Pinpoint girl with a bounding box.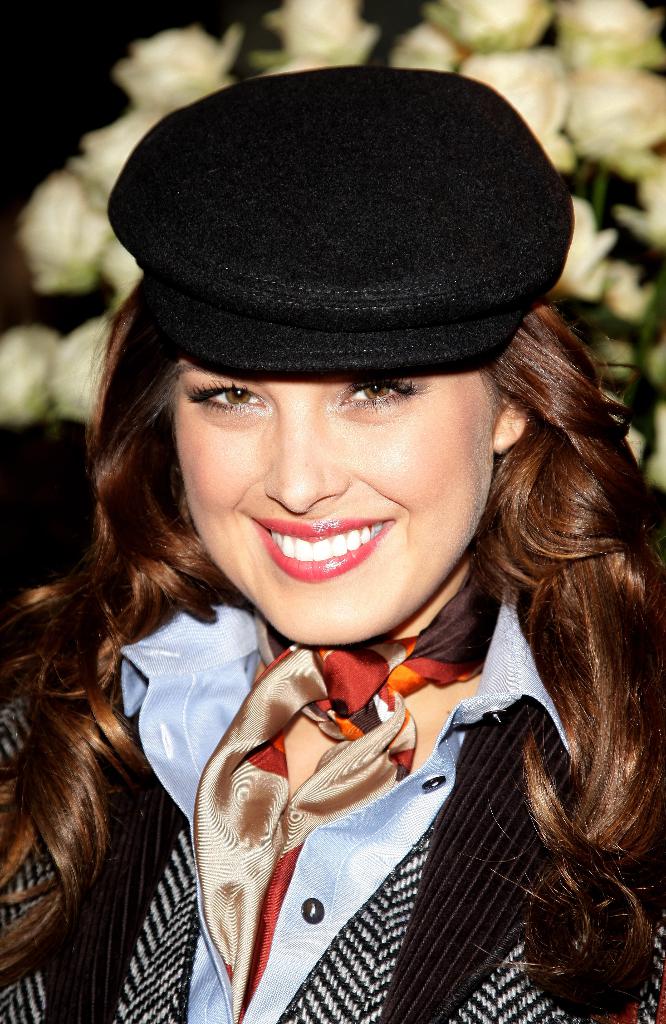
<bbox>0, 65, 665, 1023</bbox>.
